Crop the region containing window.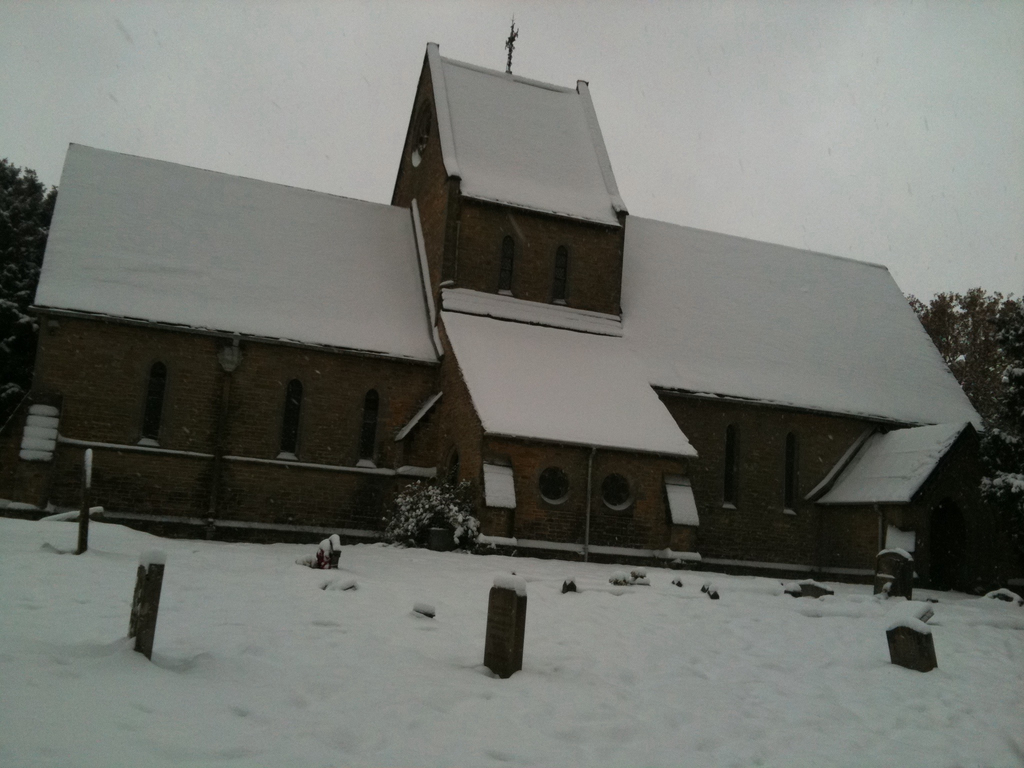
Crop region: {"x1": 602, "y1": 471, "x2": 636, "y2": 511}.
